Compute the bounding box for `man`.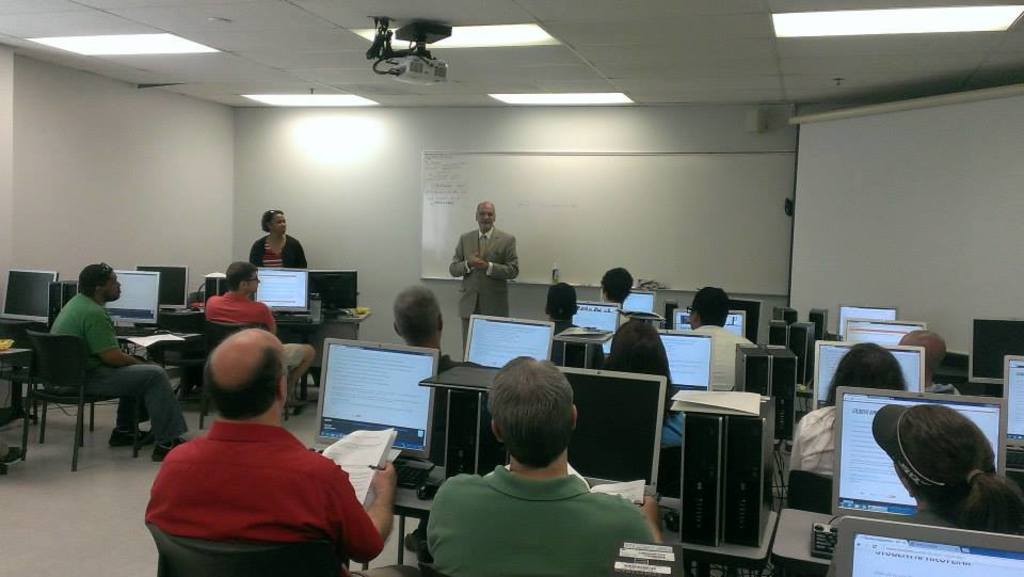
(43, 260, 190, 467).
